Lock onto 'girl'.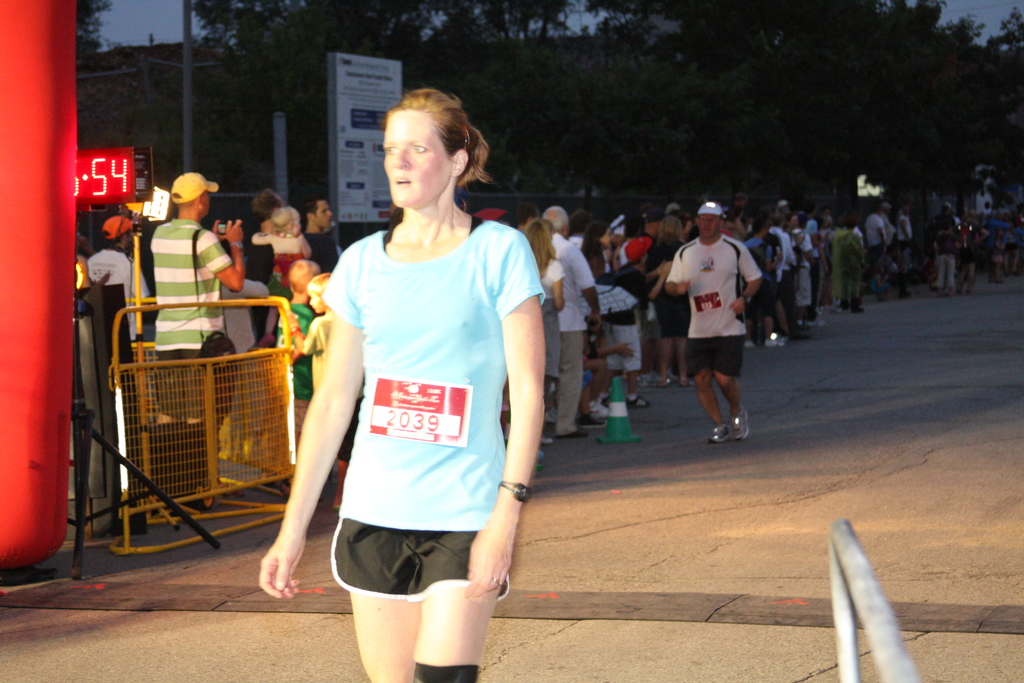
Locked: bbox=(257, 85, 550, 682).
